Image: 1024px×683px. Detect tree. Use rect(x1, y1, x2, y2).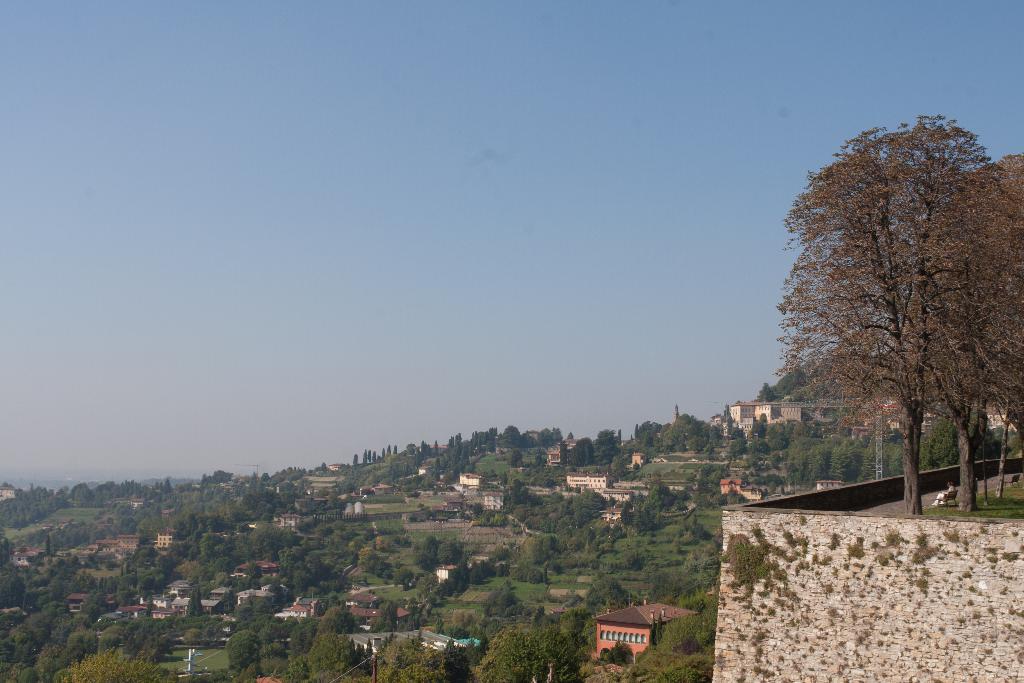
rect(439, 537, 465, 559).
